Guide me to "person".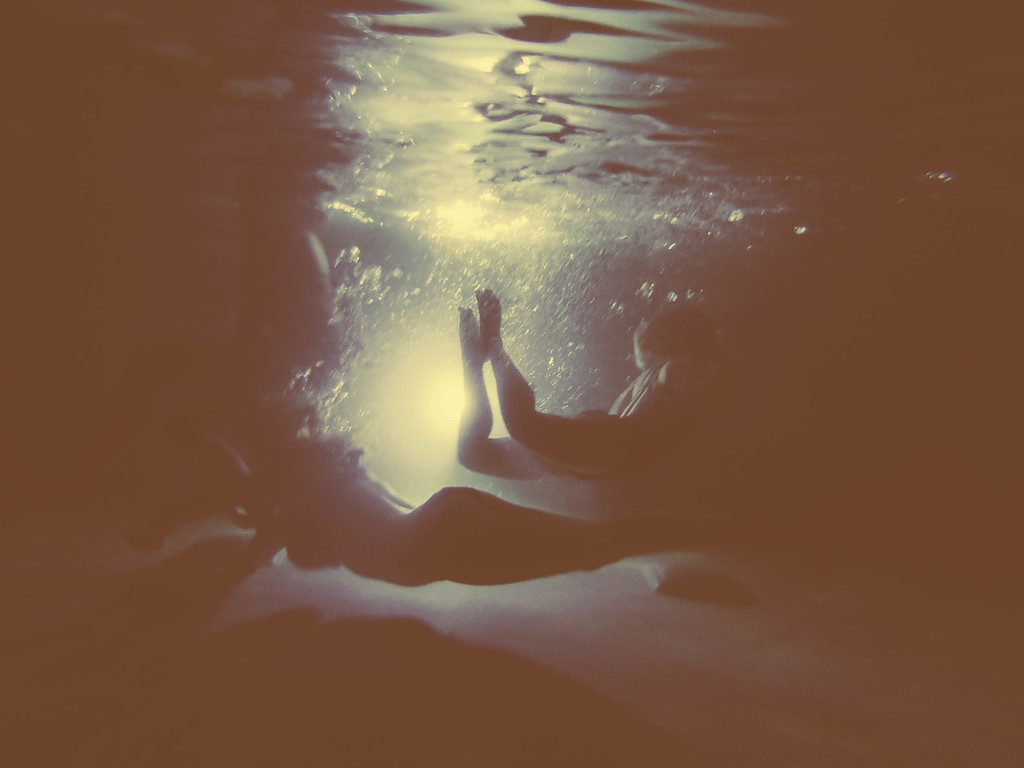
Guidance: detection(454, 281, 712, 477).
